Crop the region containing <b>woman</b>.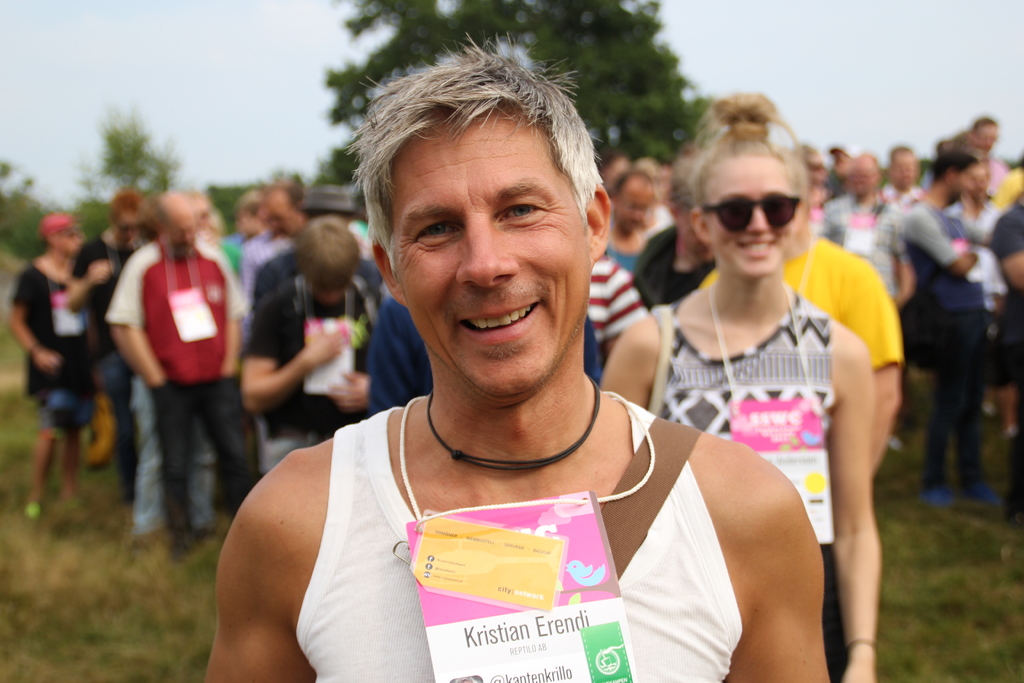
Crop region: detection(627, 101, 902, 651).
